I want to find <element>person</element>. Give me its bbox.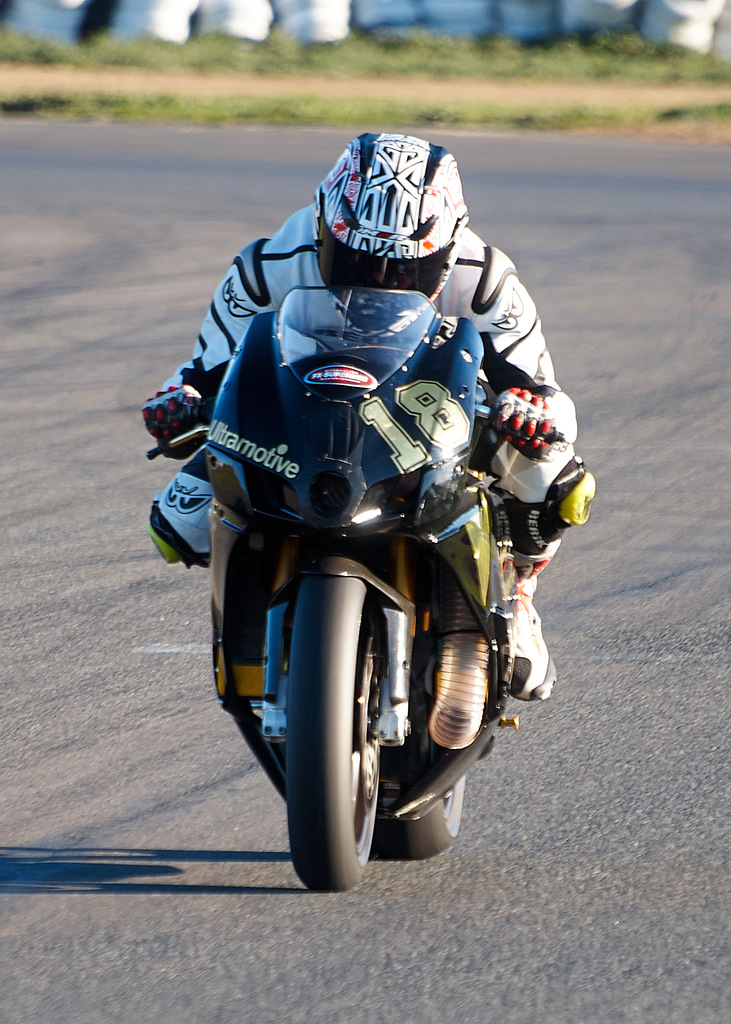
select_region(150, 125, 598, 693).
